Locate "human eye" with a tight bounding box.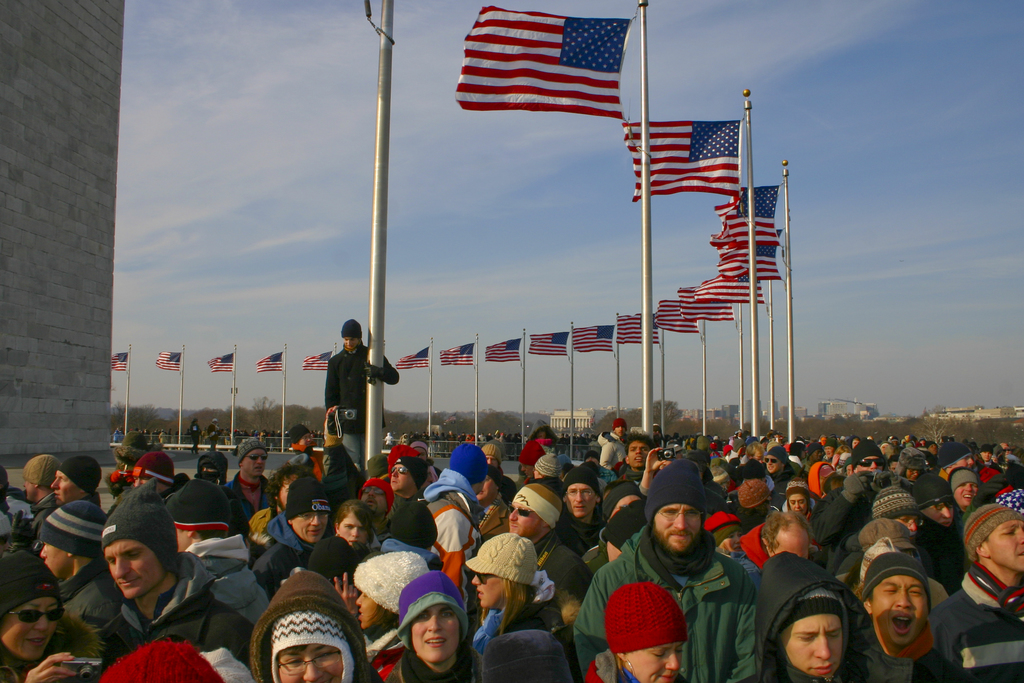
detection(319, 512, 327, 519).
